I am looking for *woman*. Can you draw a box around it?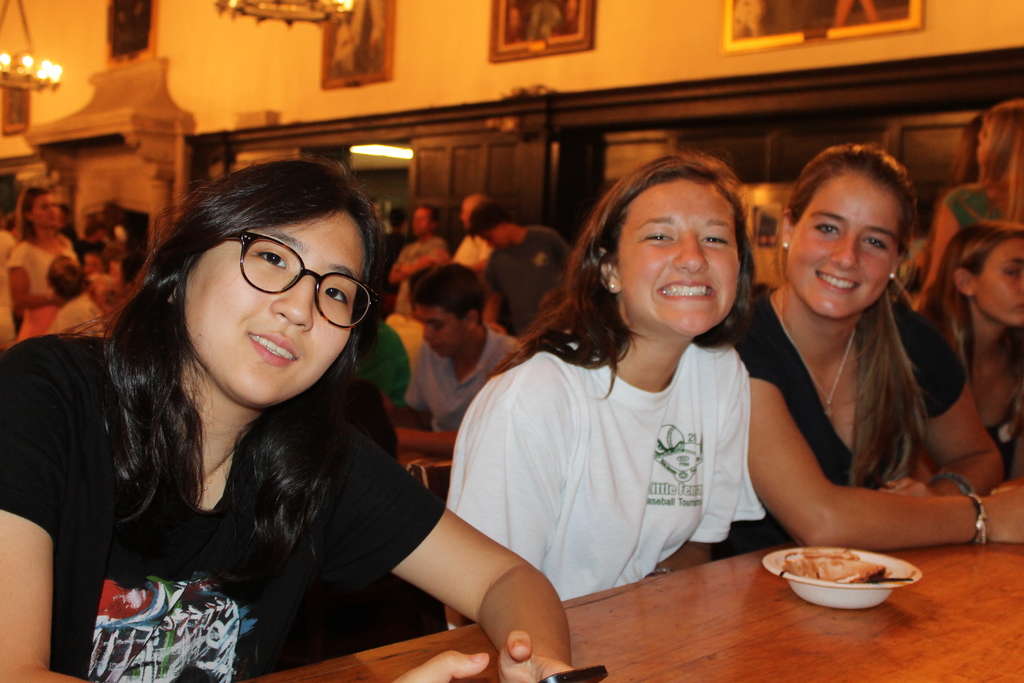
Sure, the bounding box is select_region(715, 143, 1023, 562).
